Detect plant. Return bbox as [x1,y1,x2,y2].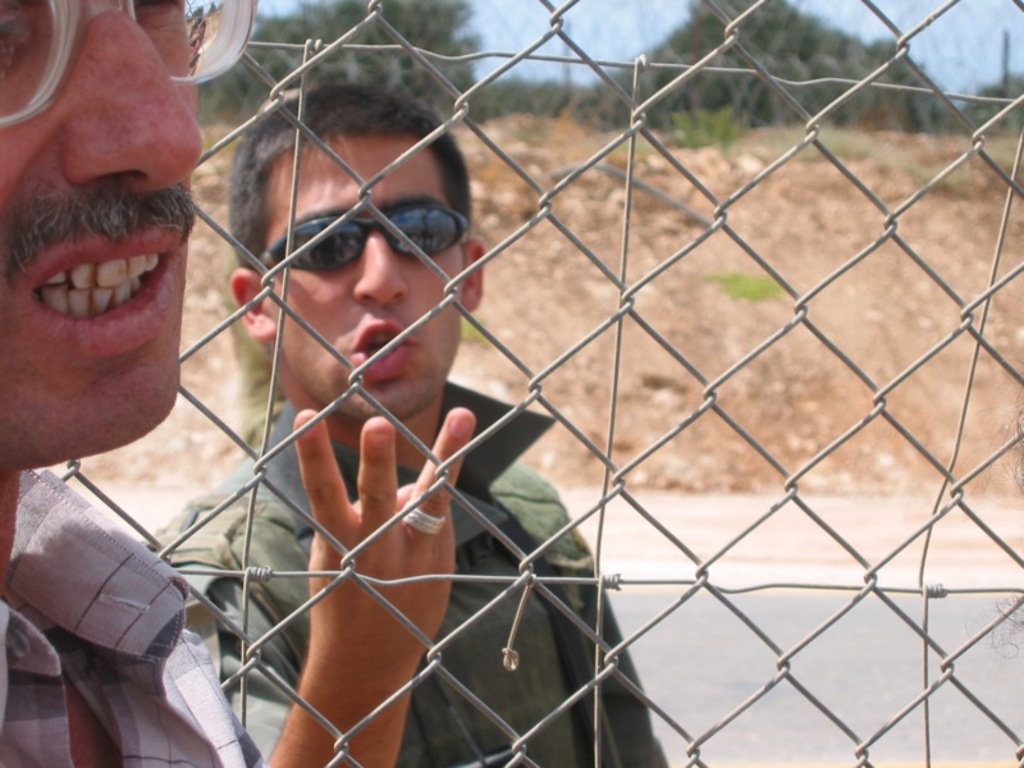
[454,316,485,346].
